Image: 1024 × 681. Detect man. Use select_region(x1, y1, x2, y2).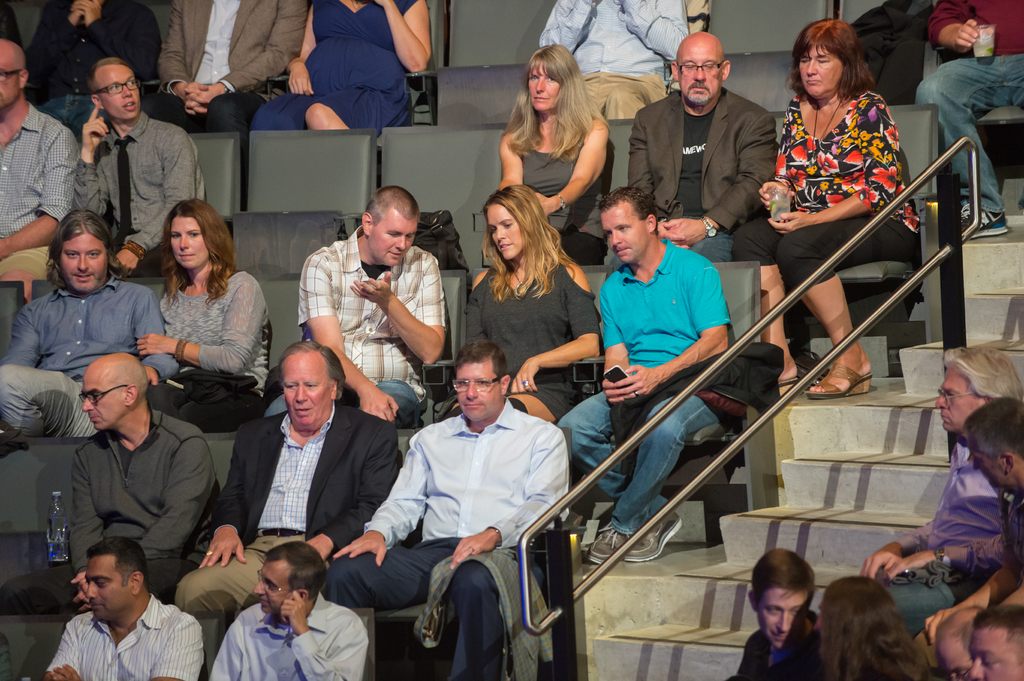
select_region(931, 603, 980, 680).
